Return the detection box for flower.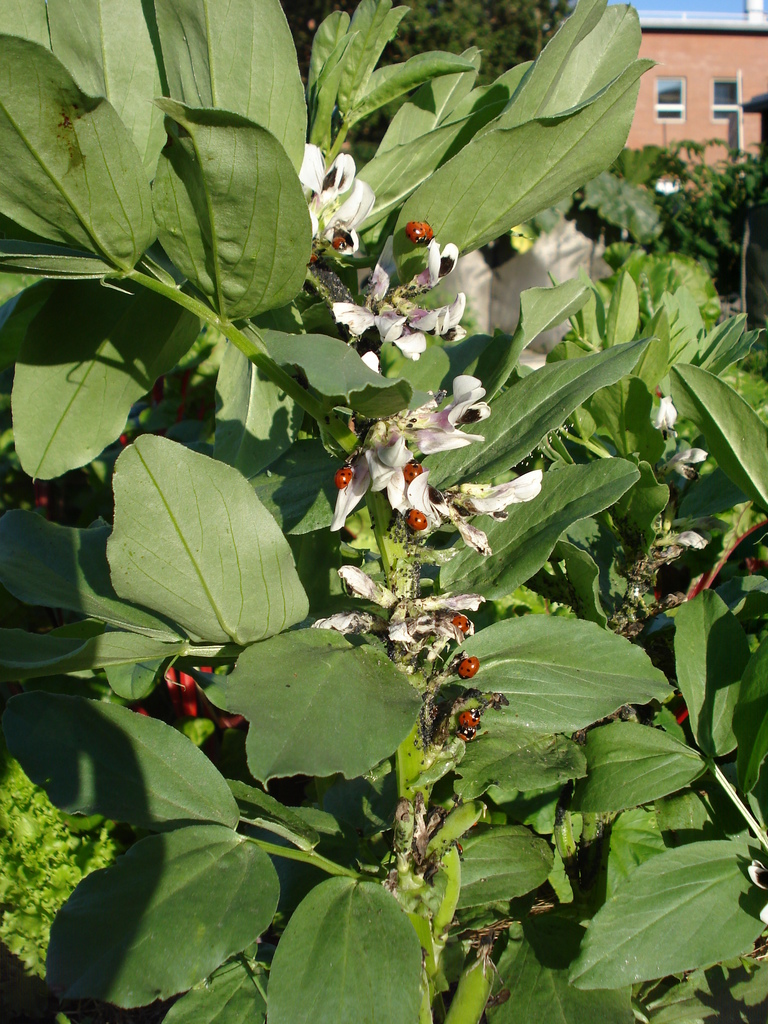
x1=650, y1=390, x2=706, y2=484.
